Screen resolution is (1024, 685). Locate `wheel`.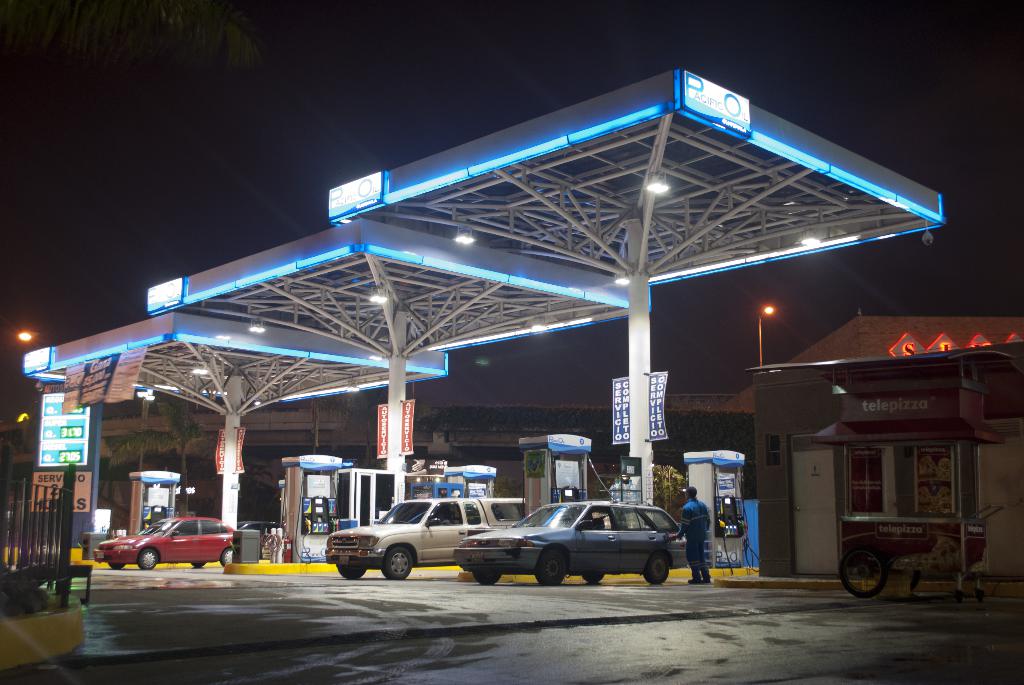
pyautogui.locateOnScreen(583, 571, 608, 588).
